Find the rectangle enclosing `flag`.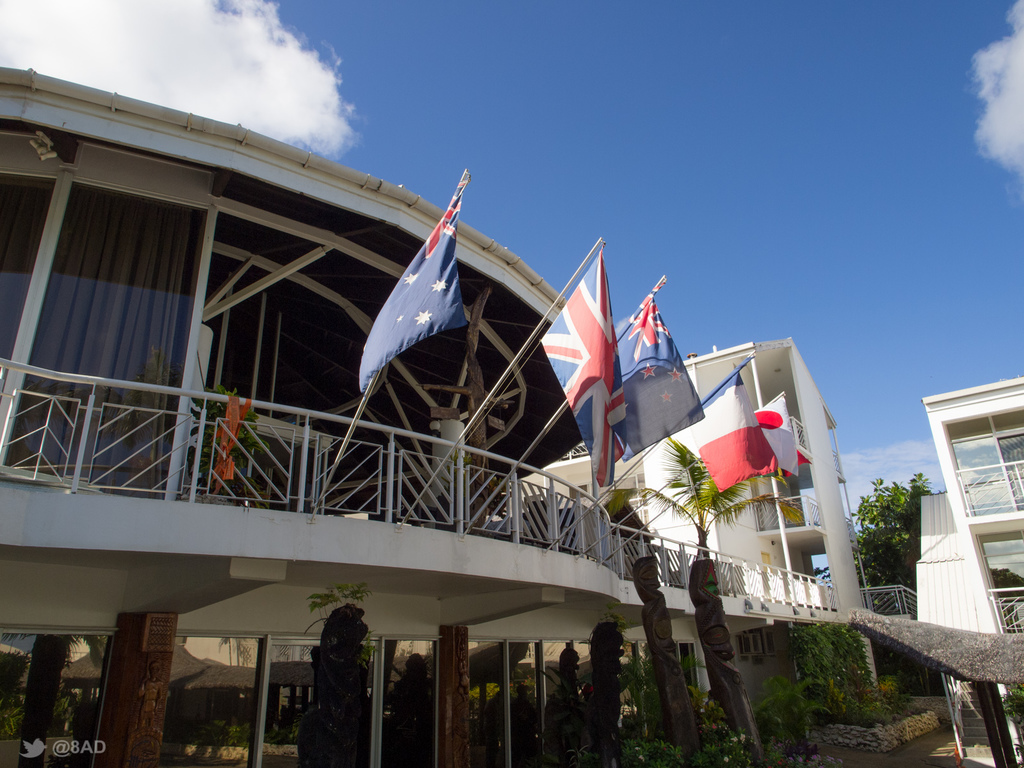
<bbox>746, 389, 813, 482</bbox>.
